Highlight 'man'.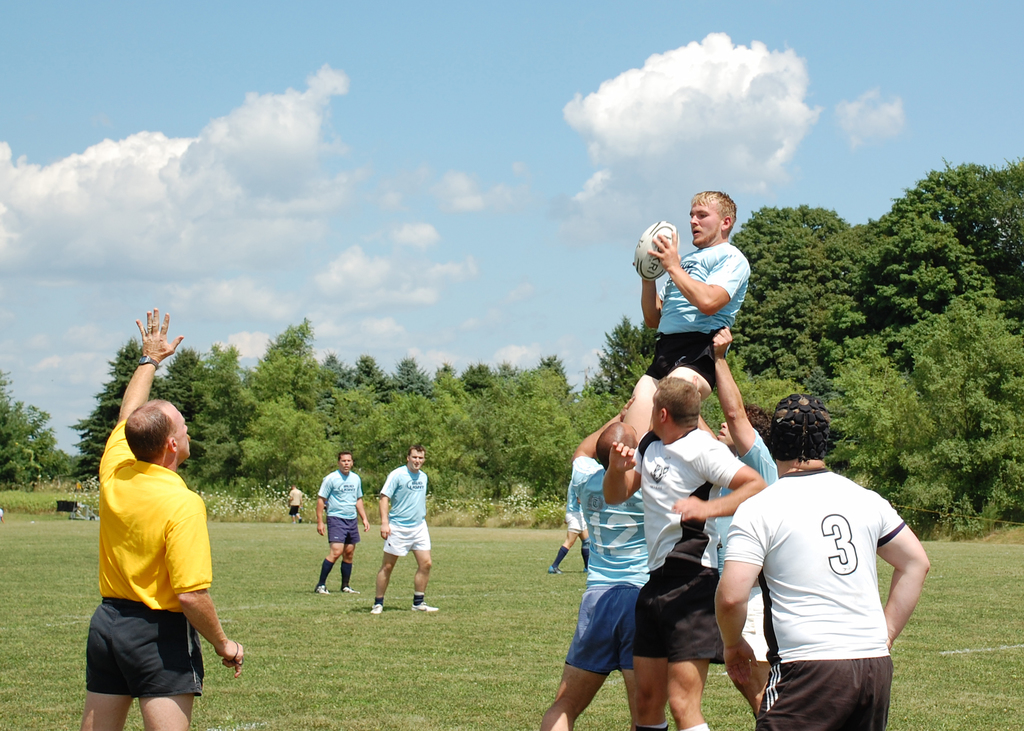
Highlighted region: (x1=703, y1=412, x2=932, y2=720).
